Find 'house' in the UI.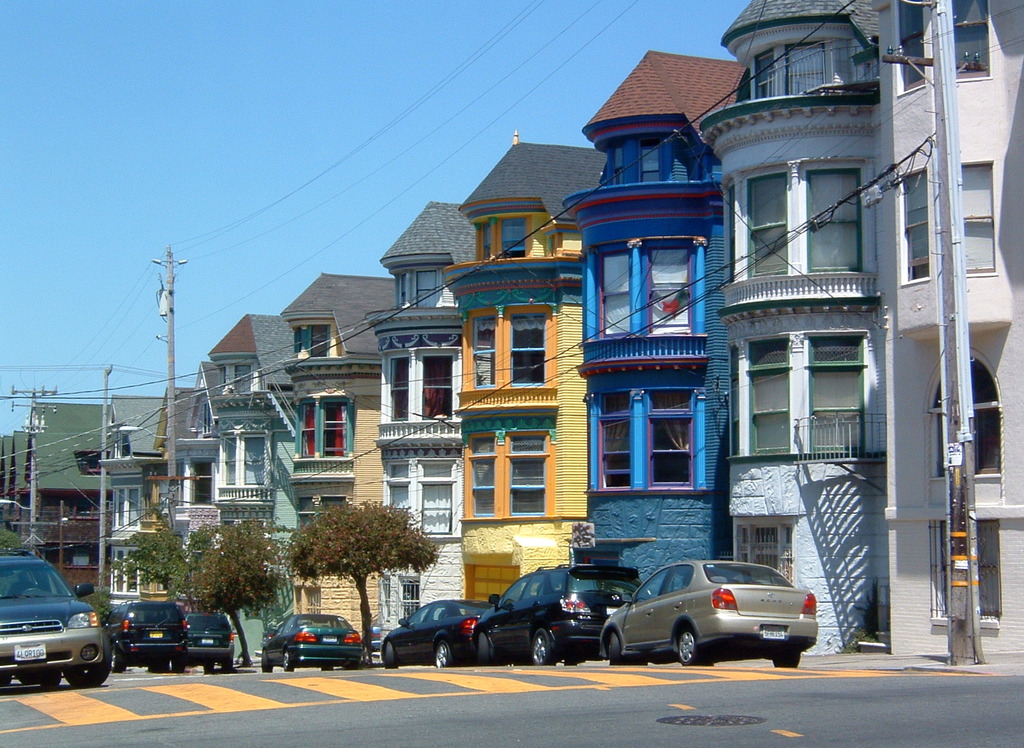
UI element at [left=272, top=269, right=394, bottom=615].
